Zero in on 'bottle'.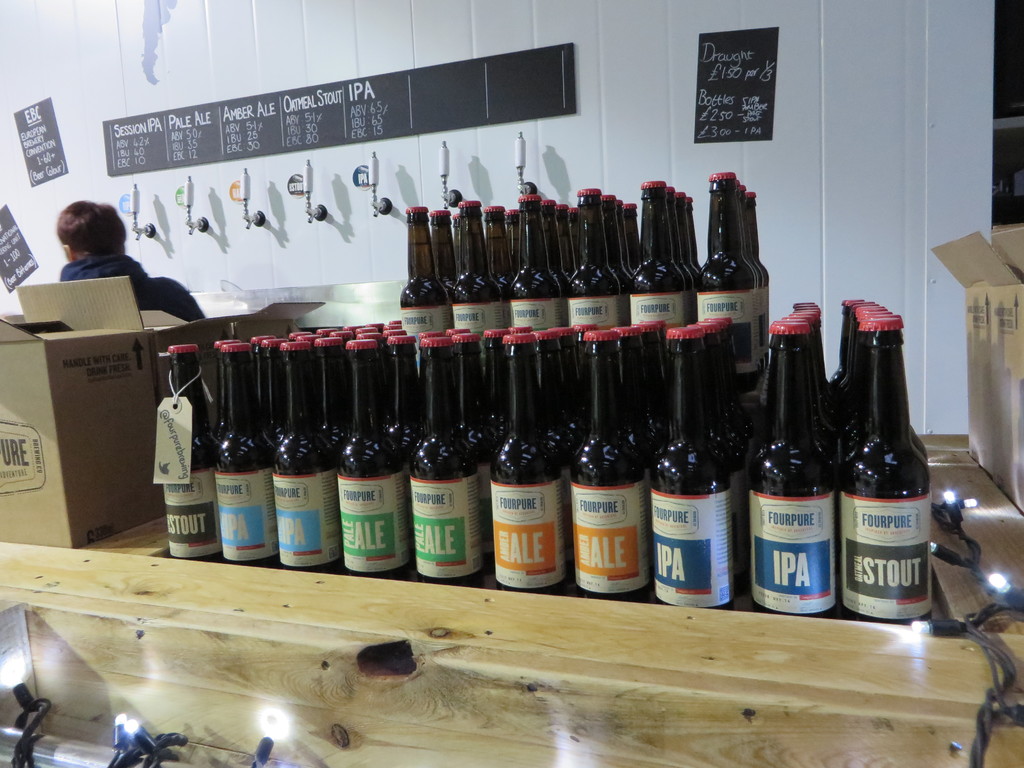
Zeroed in: 252:339:285:441.
